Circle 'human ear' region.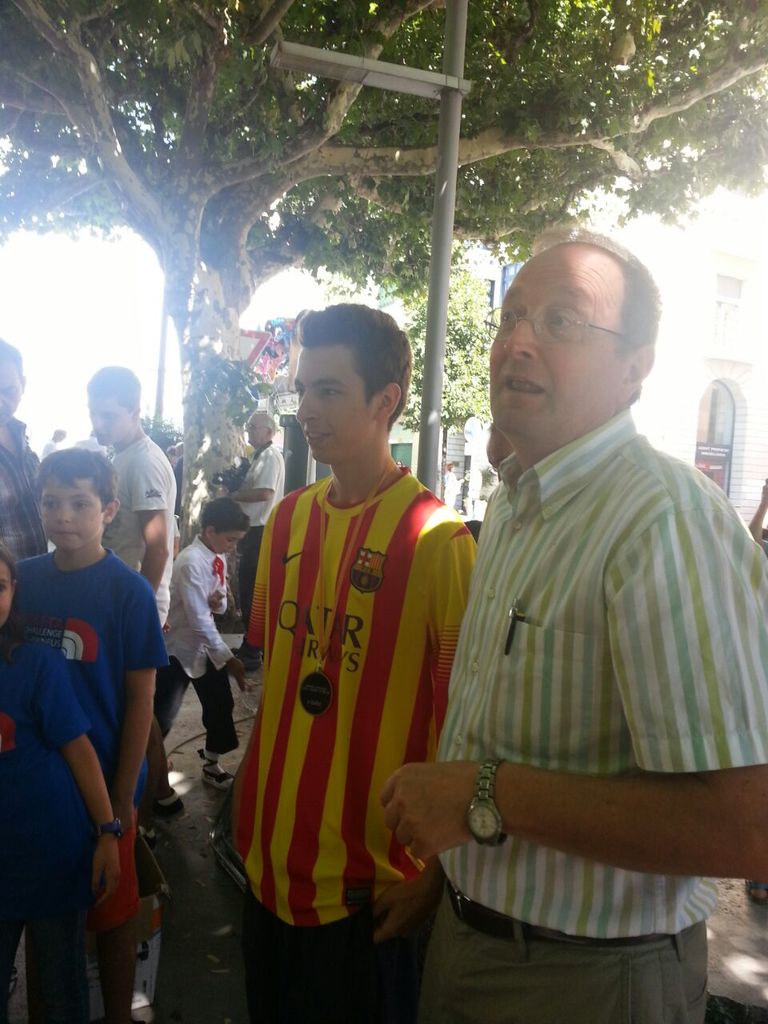
Region: [left=378, top=381, right=405, bottom=425].
